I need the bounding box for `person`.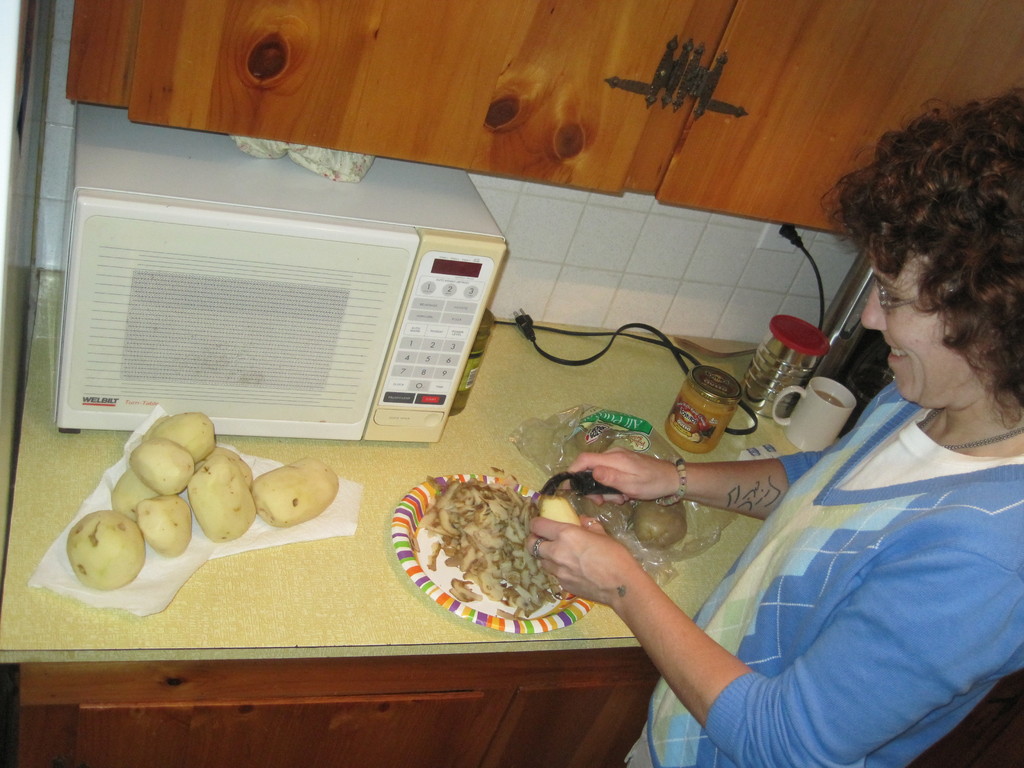
Here it is: region(524, 83, 1023, 767).
